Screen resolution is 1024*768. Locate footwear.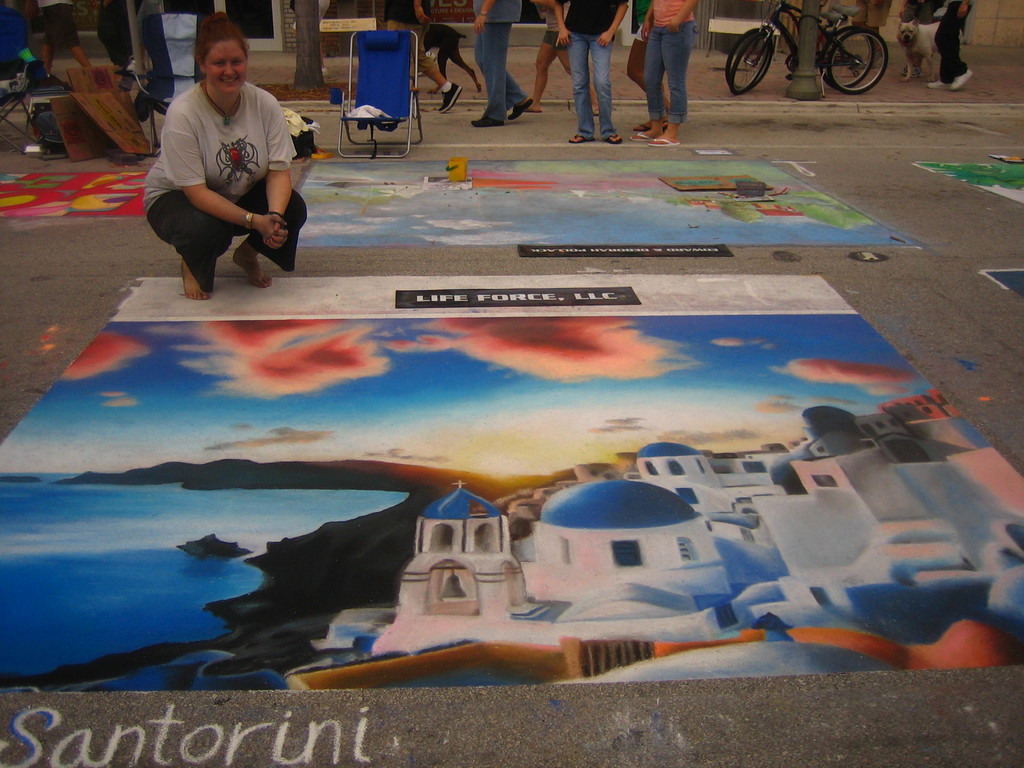
region(436, 82, 461, 114).
